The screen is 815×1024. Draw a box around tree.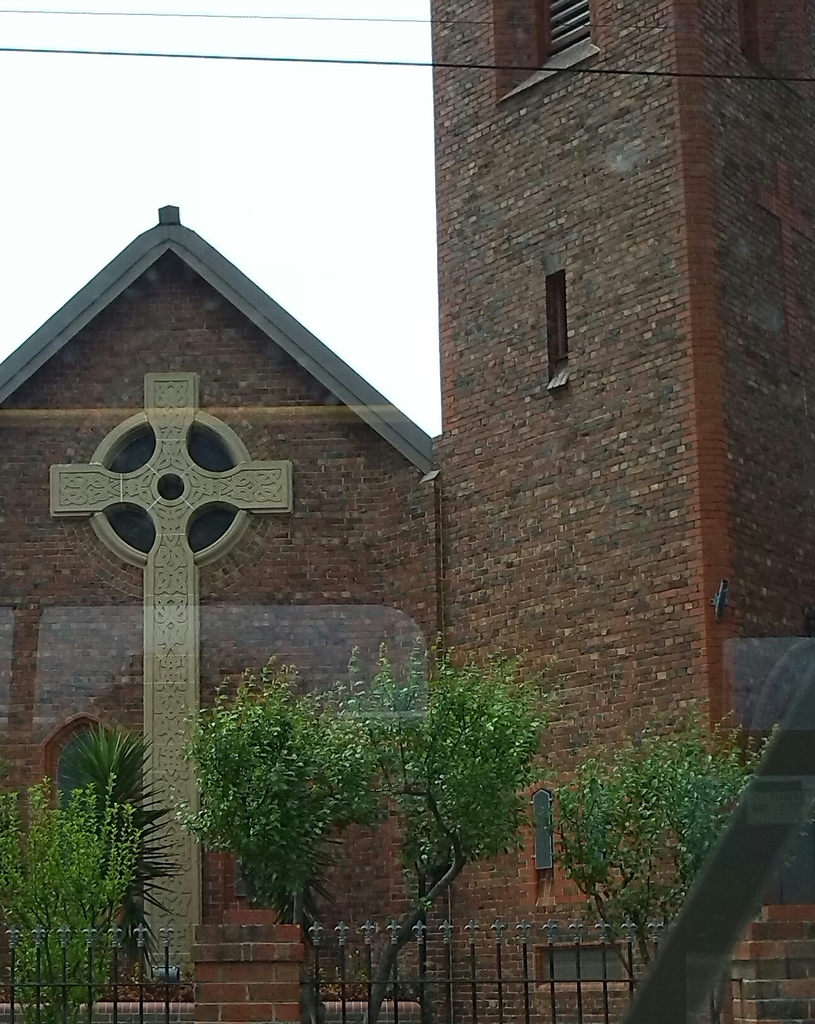
(333, 638, 563, 1023).
